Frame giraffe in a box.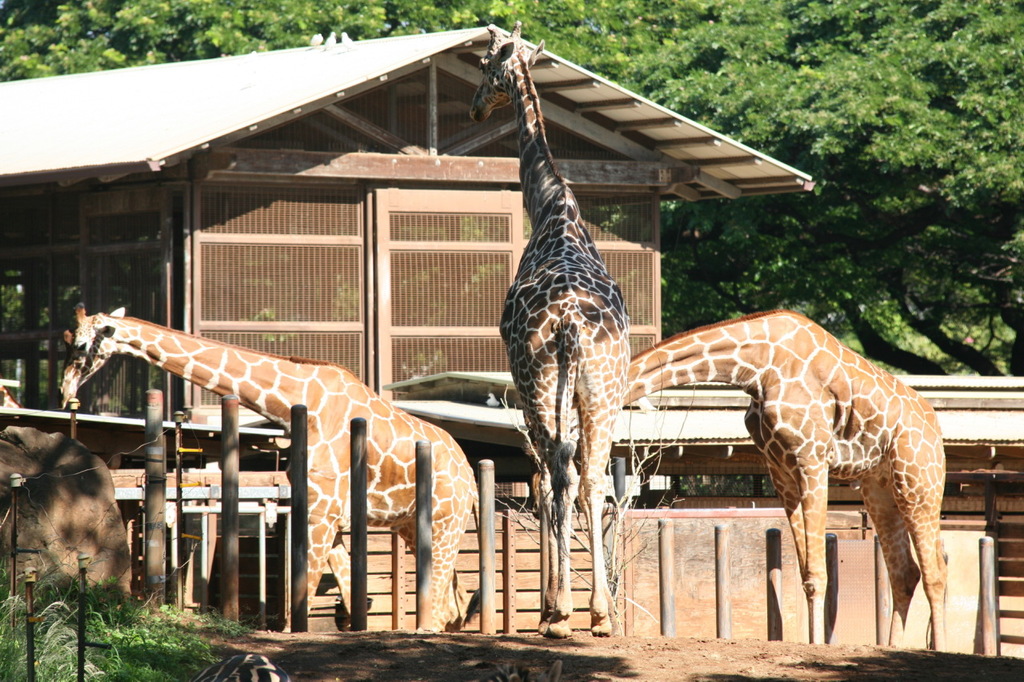
(624,308,953,654).
